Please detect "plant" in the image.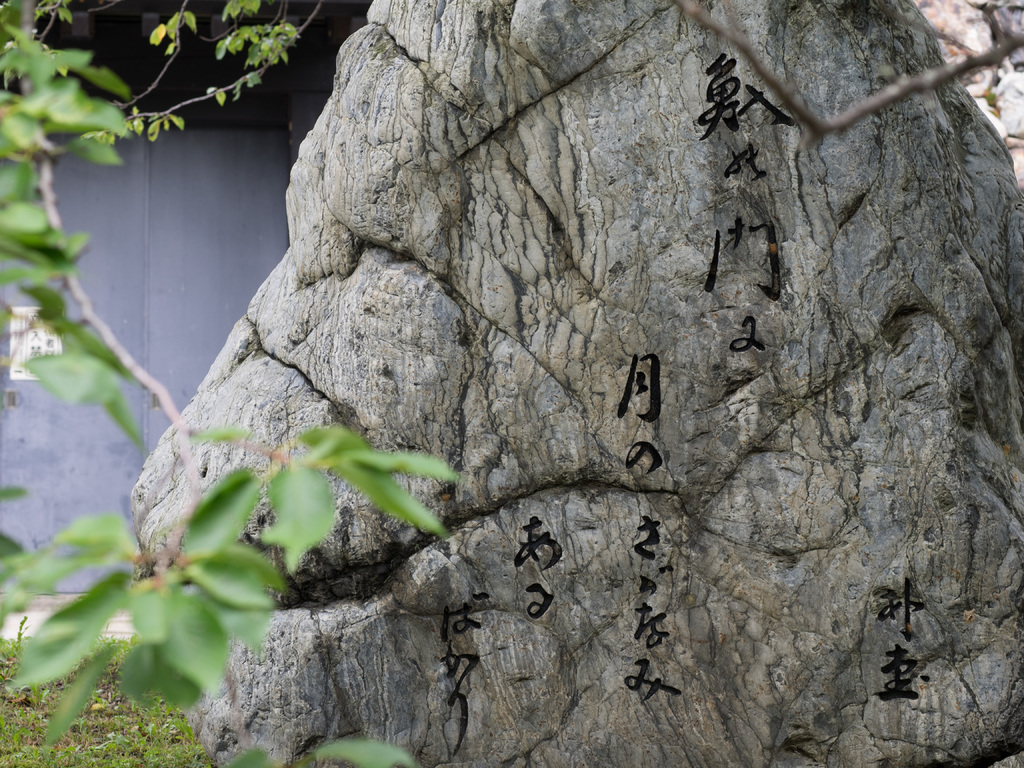
select_region(15, 616, 31, 655).
